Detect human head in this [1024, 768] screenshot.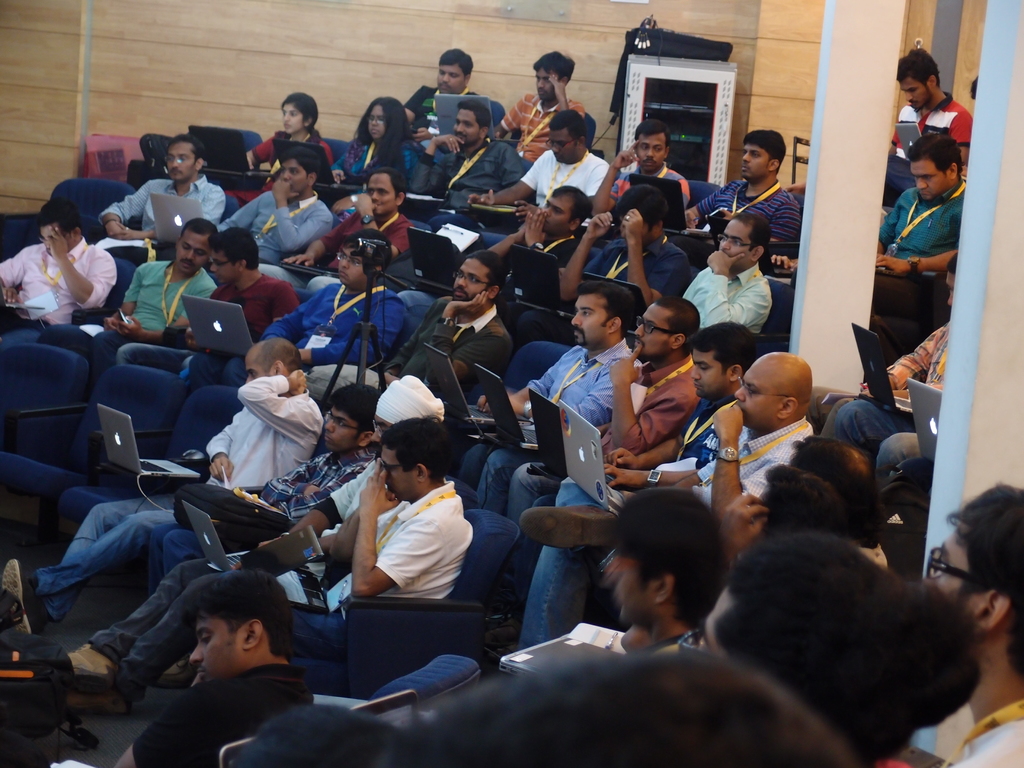
Detection: x1=895 y1=49 x2=940 y2=109.
